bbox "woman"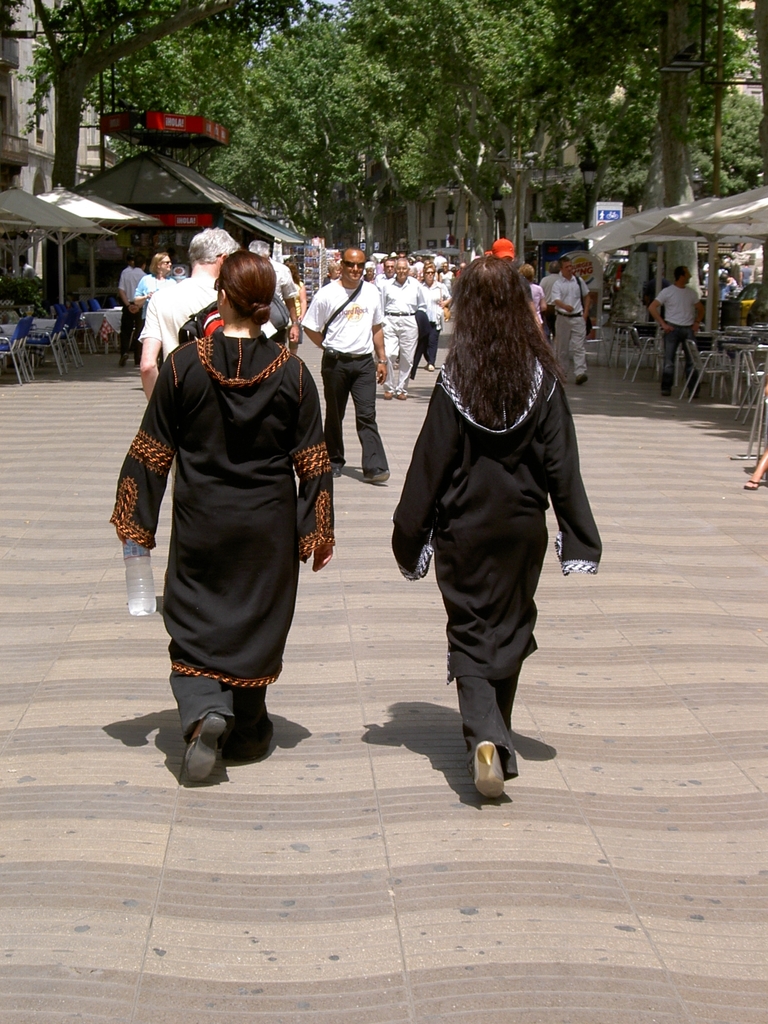
BBox(425, 264, 446, 370)
